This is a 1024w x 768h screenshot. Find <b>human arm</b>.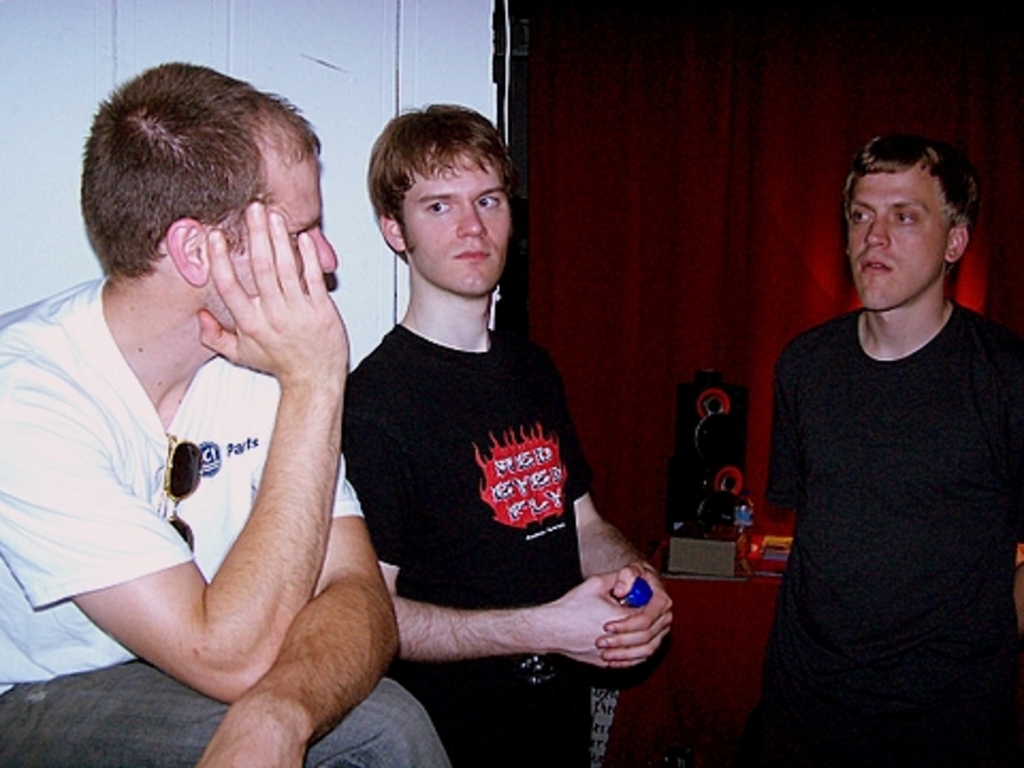
Bounding box: <box>365,375,661,661</box>.
